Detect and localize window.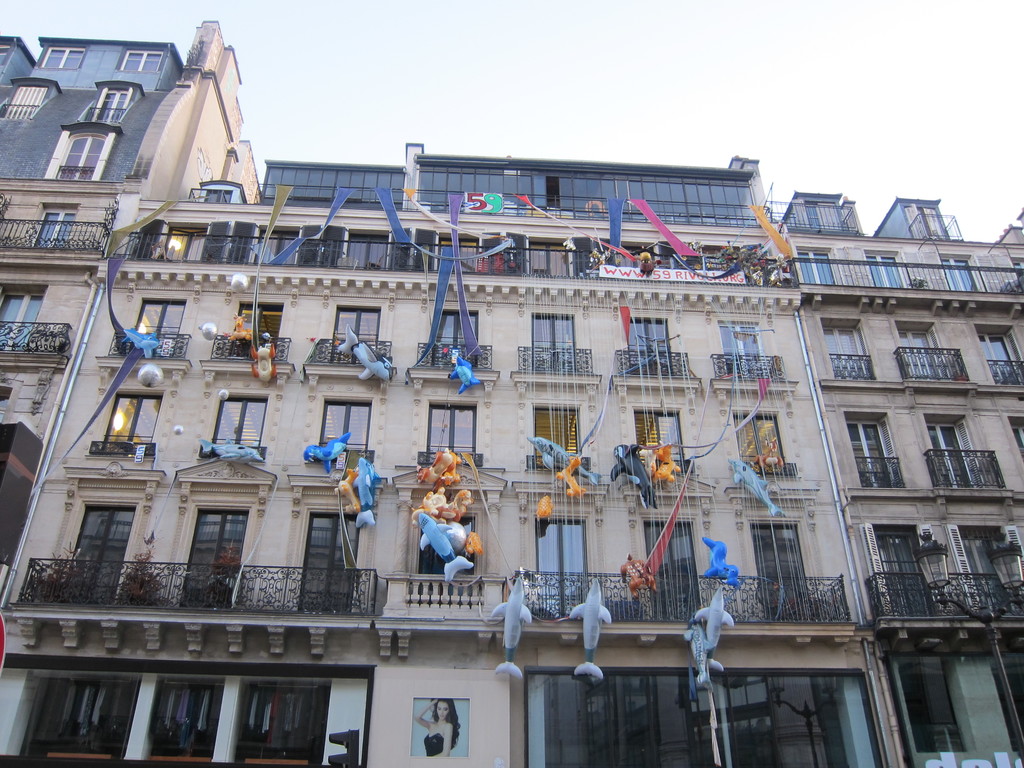
Localized at <box>792,250,840,291</box>.
